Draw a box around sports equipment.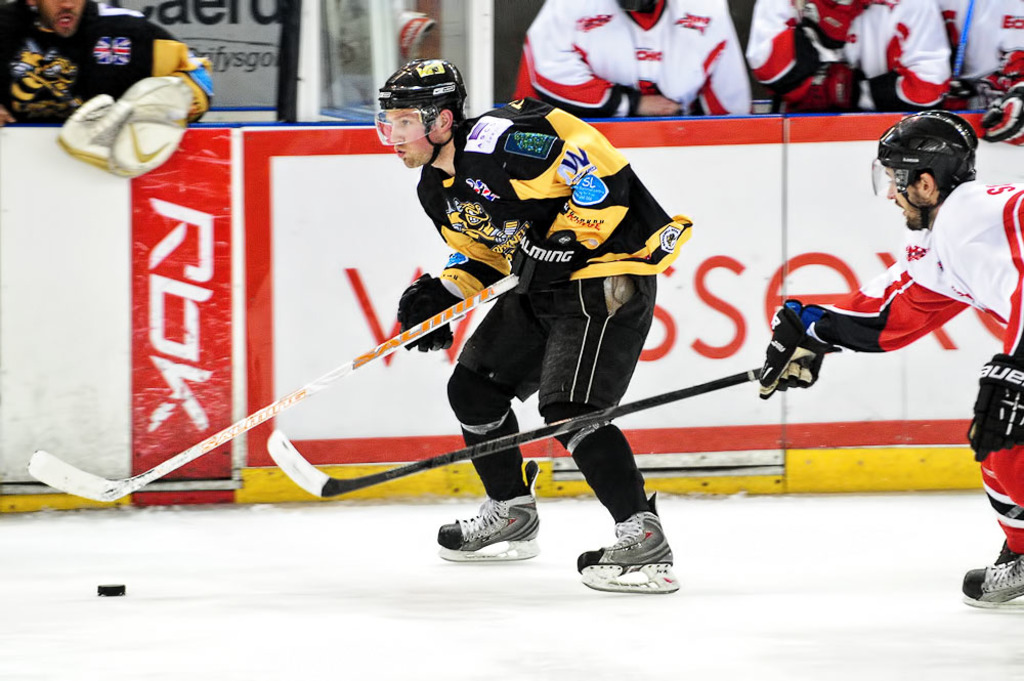
select_region(368, 51, 471, 170).
